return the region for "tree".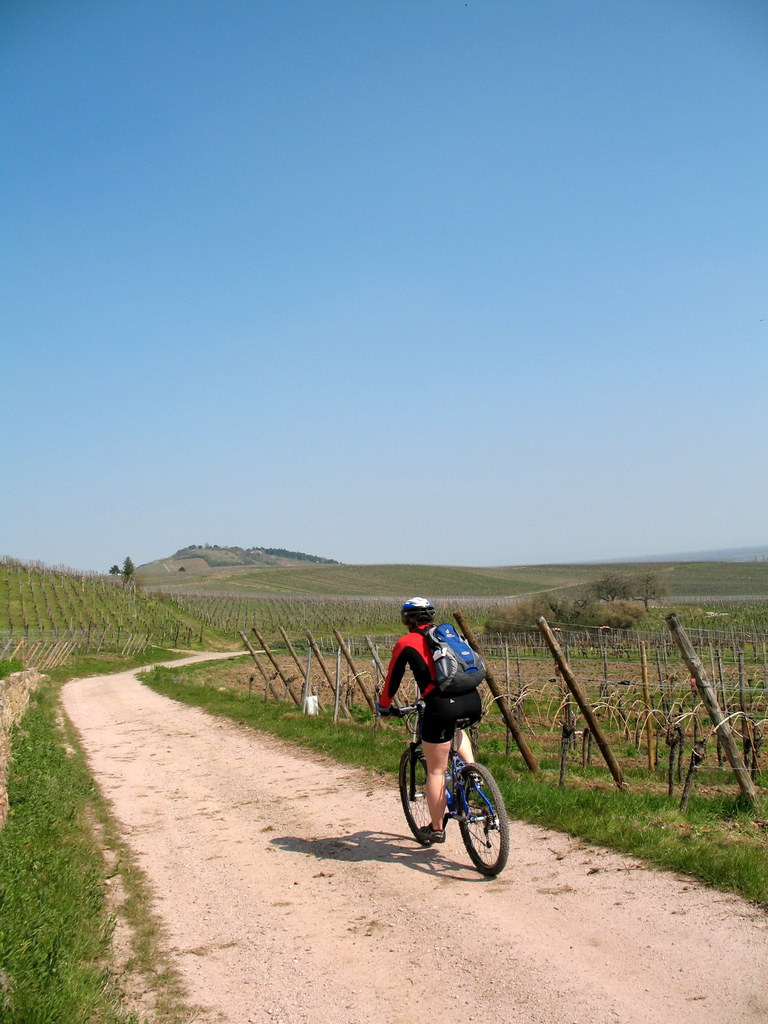
bbox=(204, 539, 211, 552).
